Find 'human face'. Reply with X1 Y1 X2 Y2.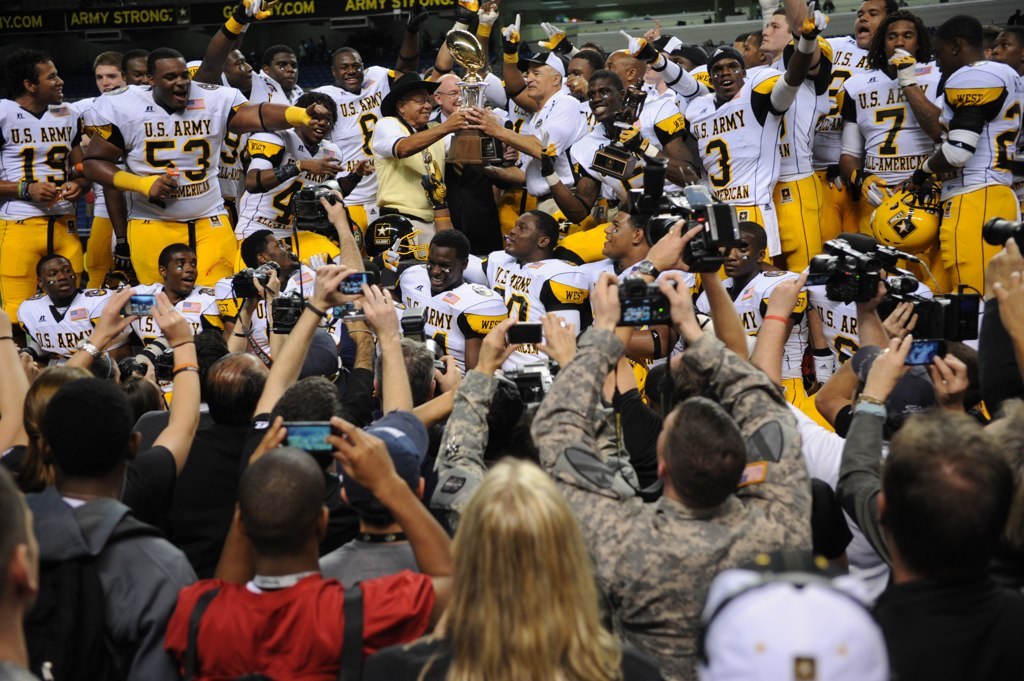
302 105 332 142.
